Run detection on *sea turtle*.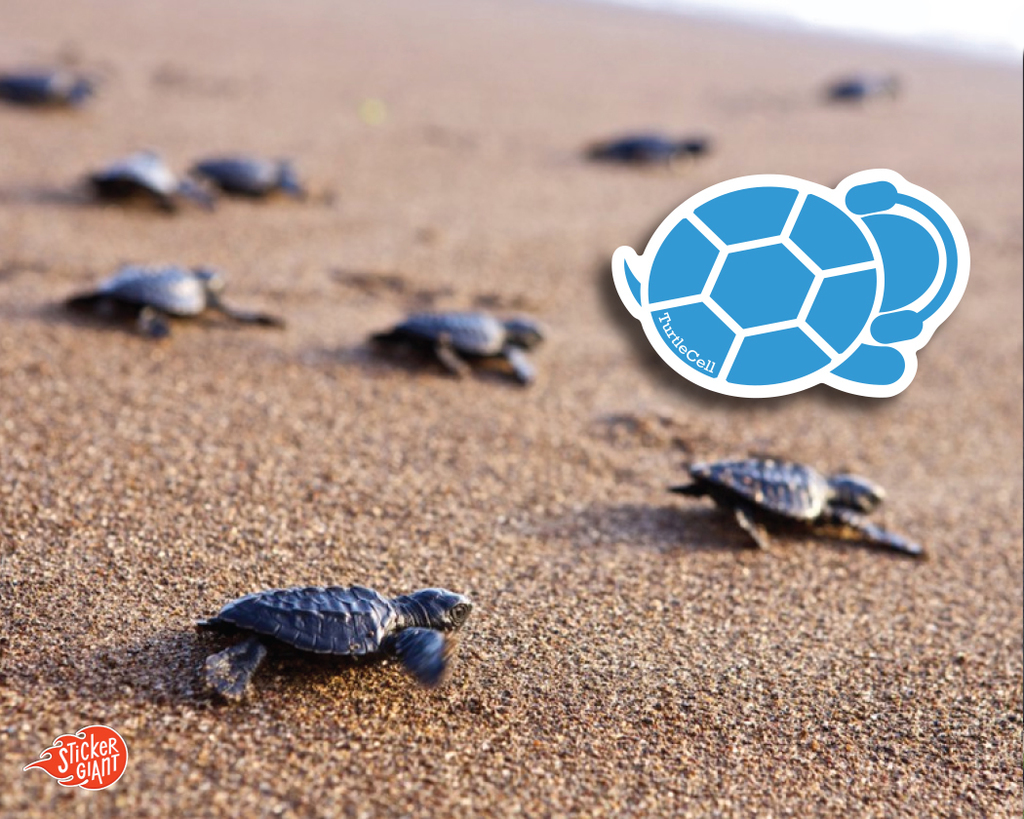
Result: {"x1": 584, "y1": 129, "x2": 716, "y2": 163}.
